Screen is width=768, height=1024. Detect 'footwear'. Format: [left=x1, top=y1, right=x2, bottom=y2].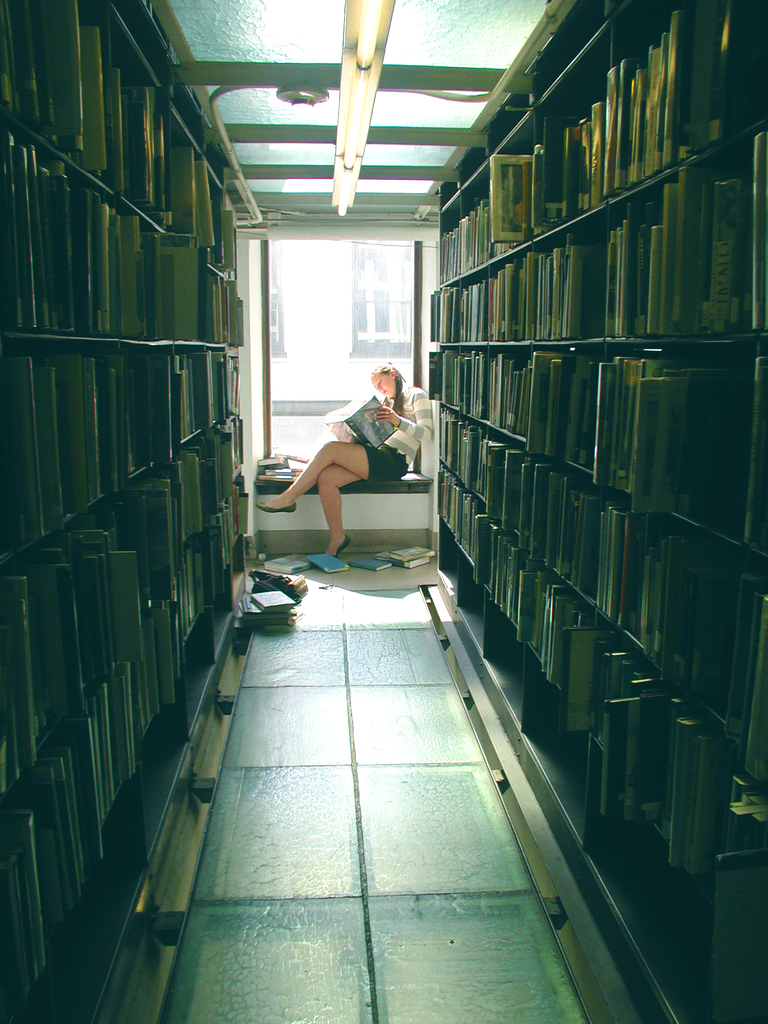
[left=253, top=500, right=298, bottom=513].
